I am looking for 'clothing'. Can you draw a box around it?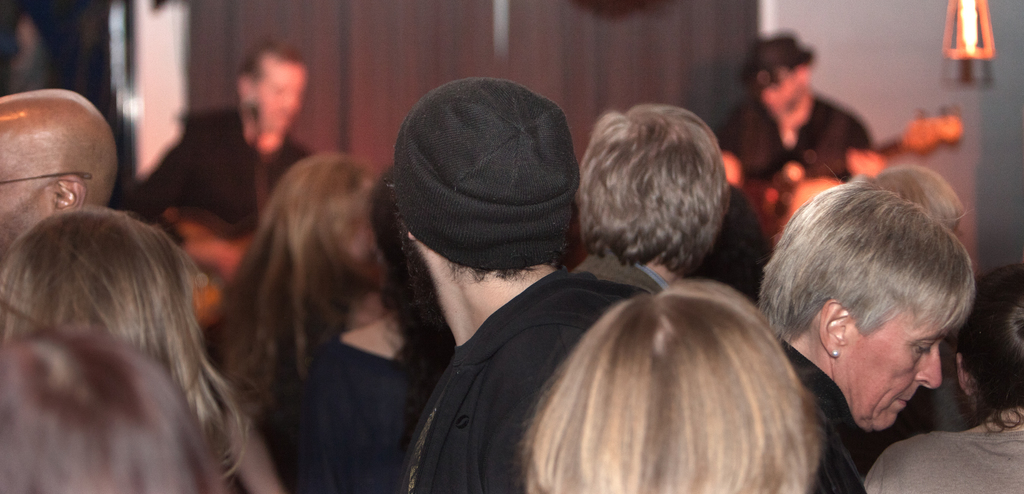
Sure, the bounding box is (x1=861, y1=429, x2=1023, y2=493).
